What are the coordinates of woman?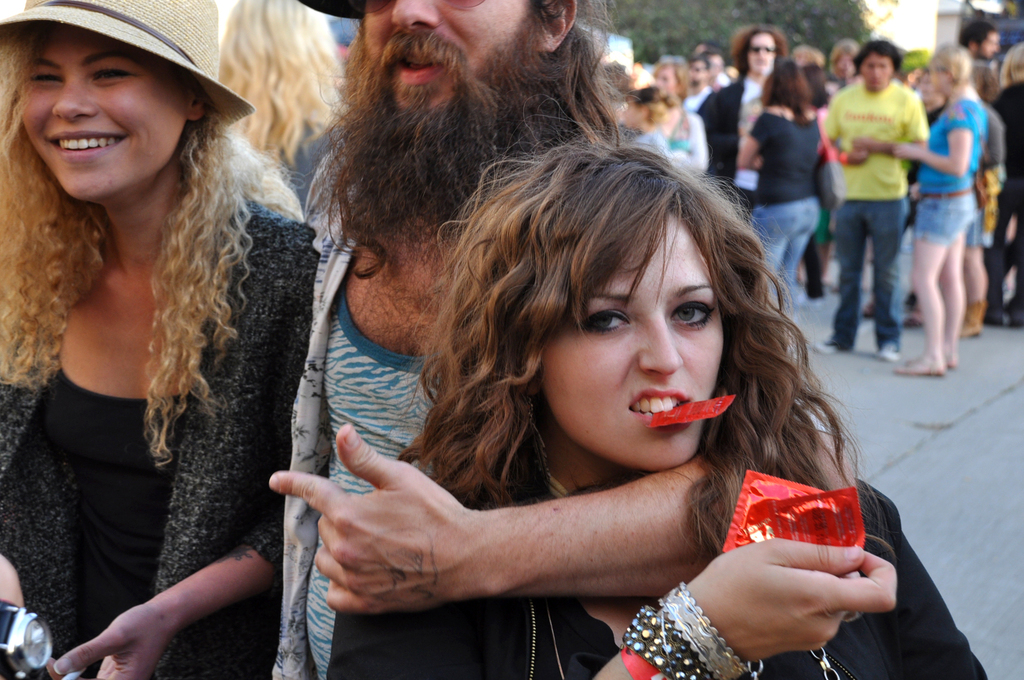
crop(886, 44, 989, 378).
